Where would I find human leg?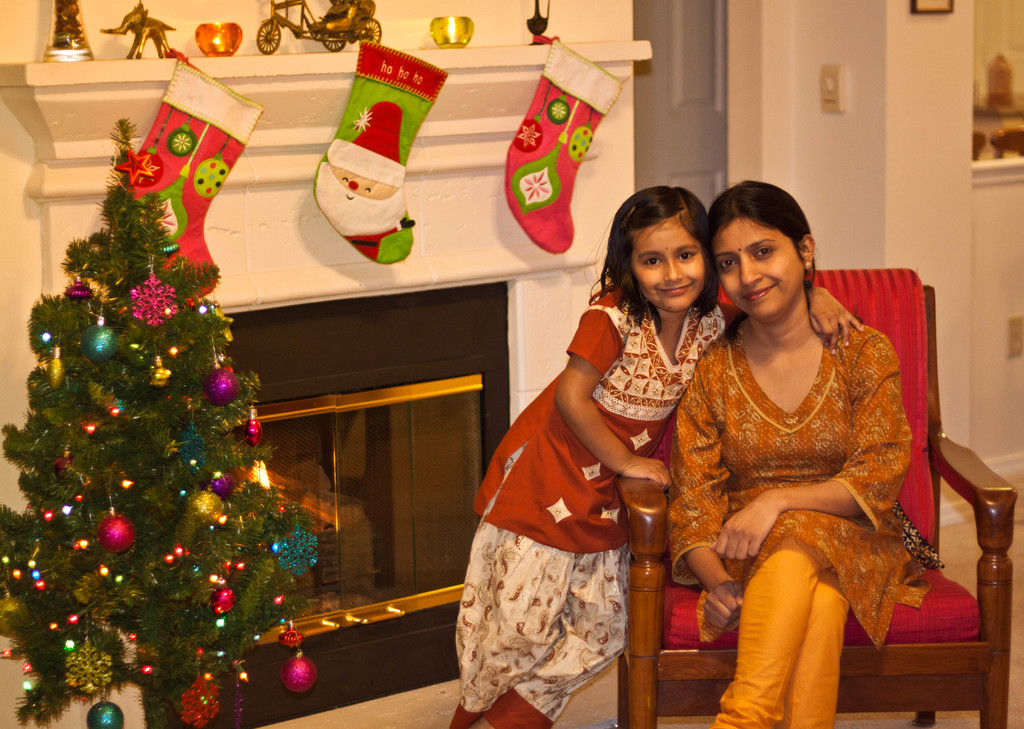
At bbox=[455, 406, 575, 728].
